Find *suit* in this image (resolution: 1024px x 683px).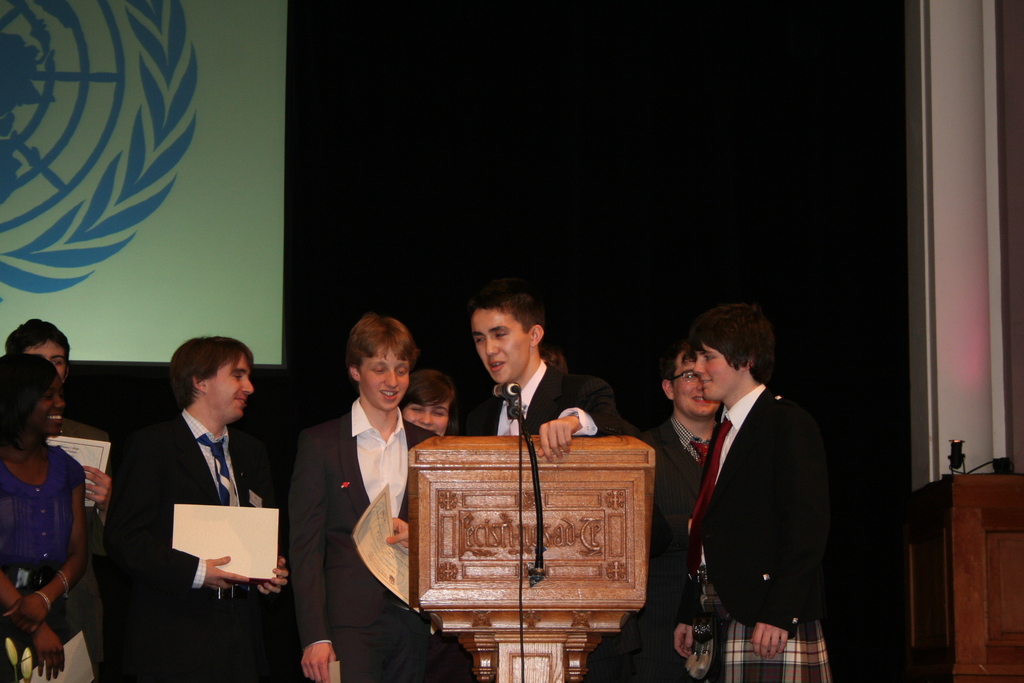
(x1=288, y1=388, x2=439, y2=682).
